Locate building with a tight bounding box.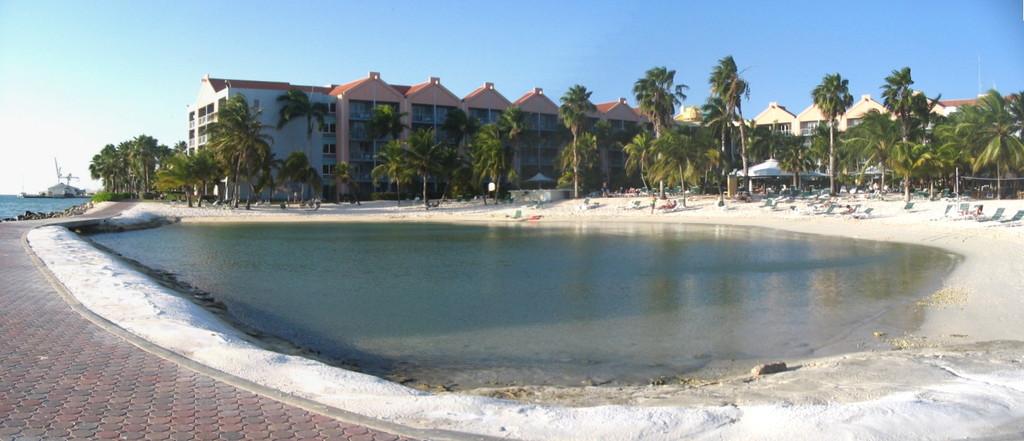
{"x1": 184, "y1": 73, "x2": 1013, "y2": 199}.
